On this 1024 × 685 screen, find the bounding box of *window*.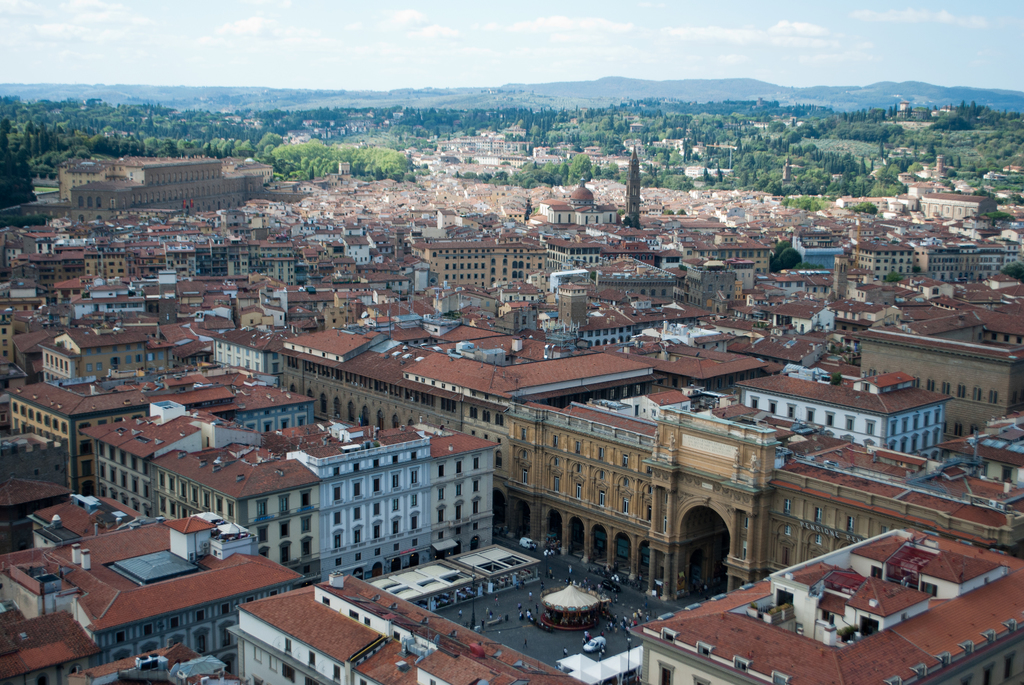
Bounding box: bbox=(374, 528, 378, 536).
